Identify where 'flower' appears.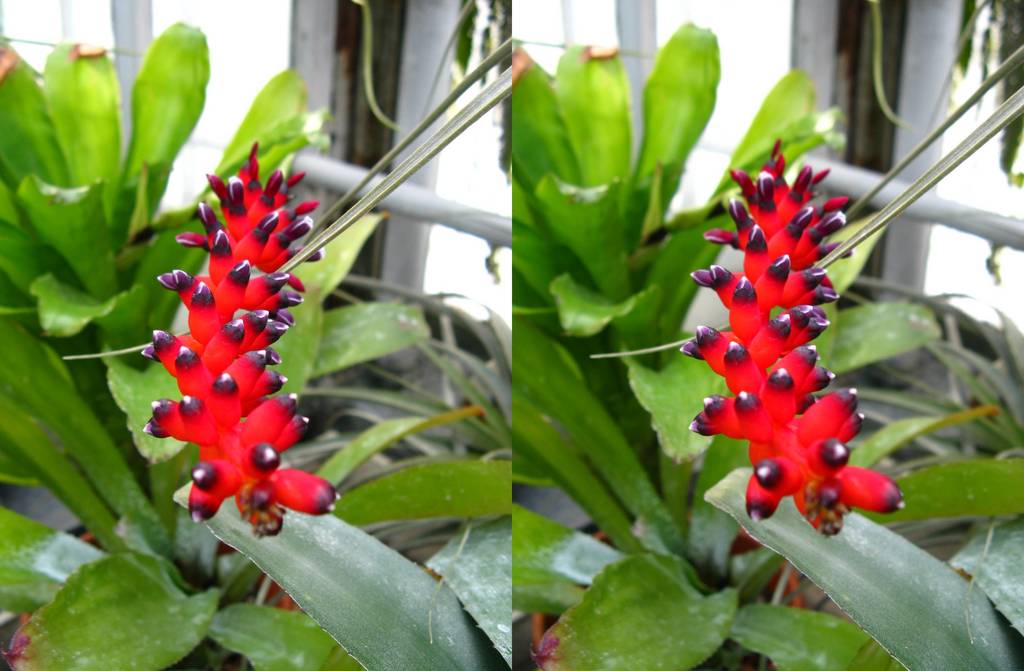
Appears at box(686, 151, 886, 545).
